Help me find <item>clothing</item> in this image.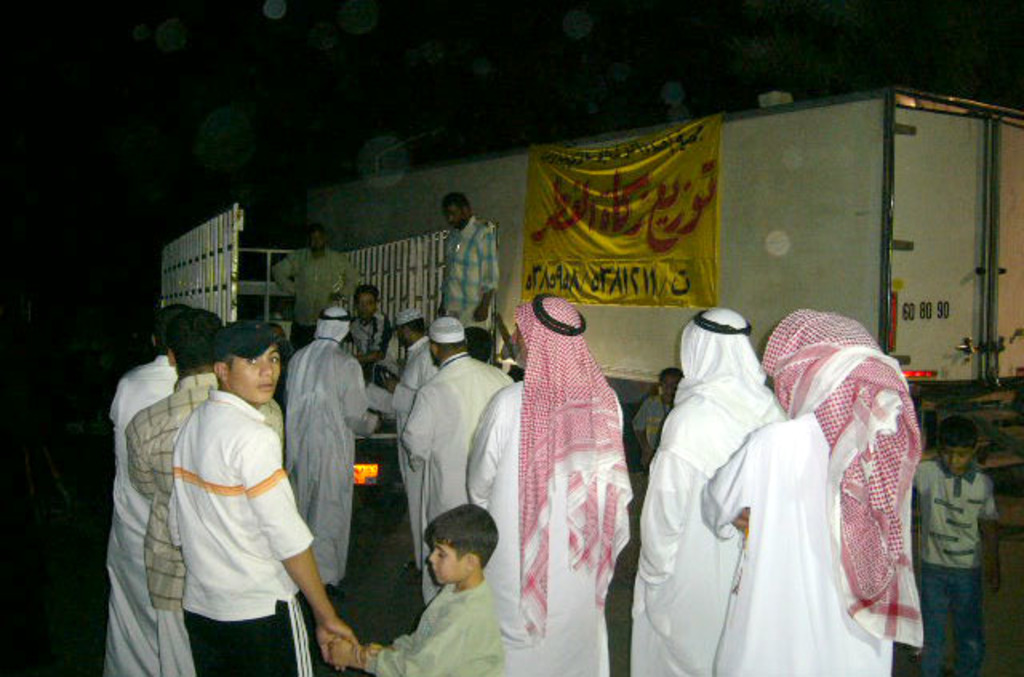
Found it: [x1=355, y1=586, x2=499, y2=675].
